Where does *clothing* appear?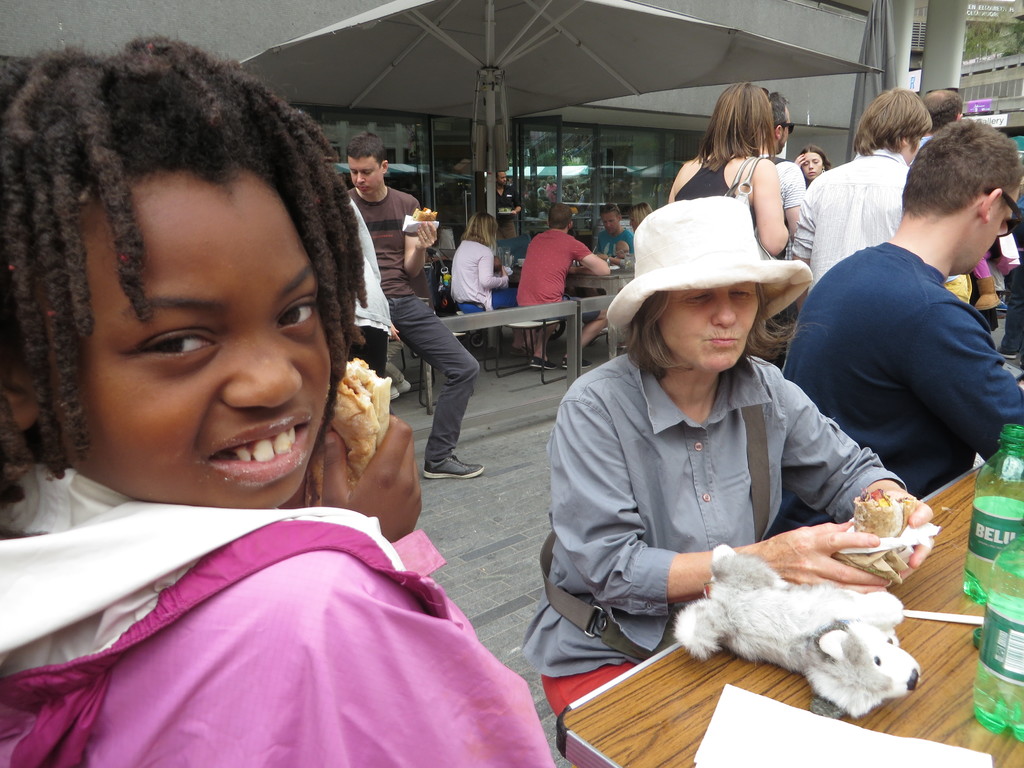
Appears at 598, 225, 634, 267.
